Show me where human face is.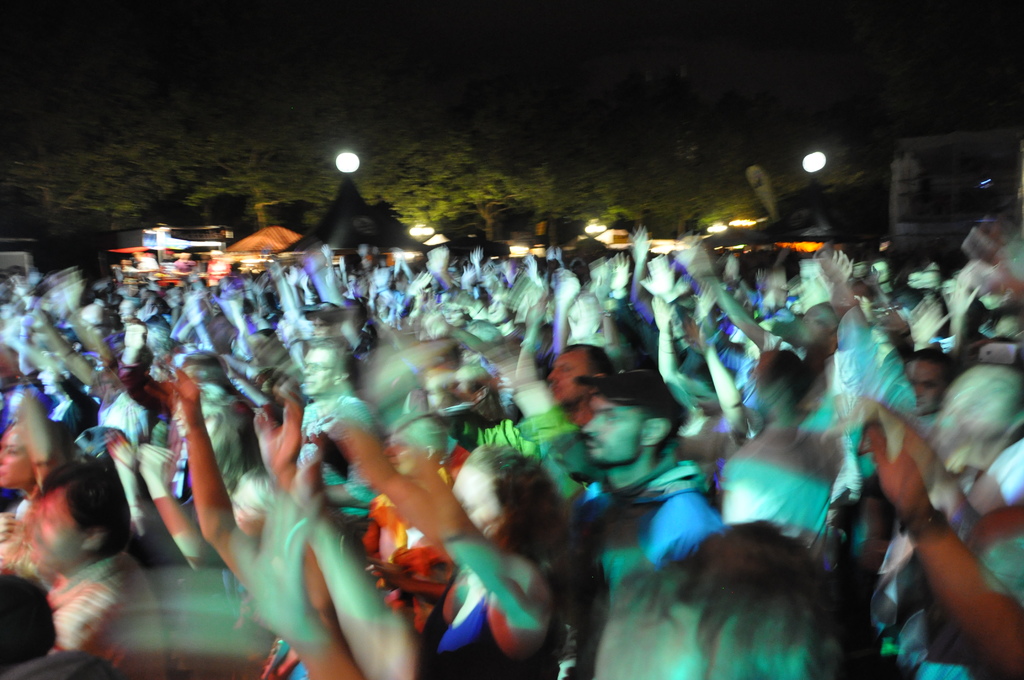
human face is at bbox=[547, 348, 594, 399].
